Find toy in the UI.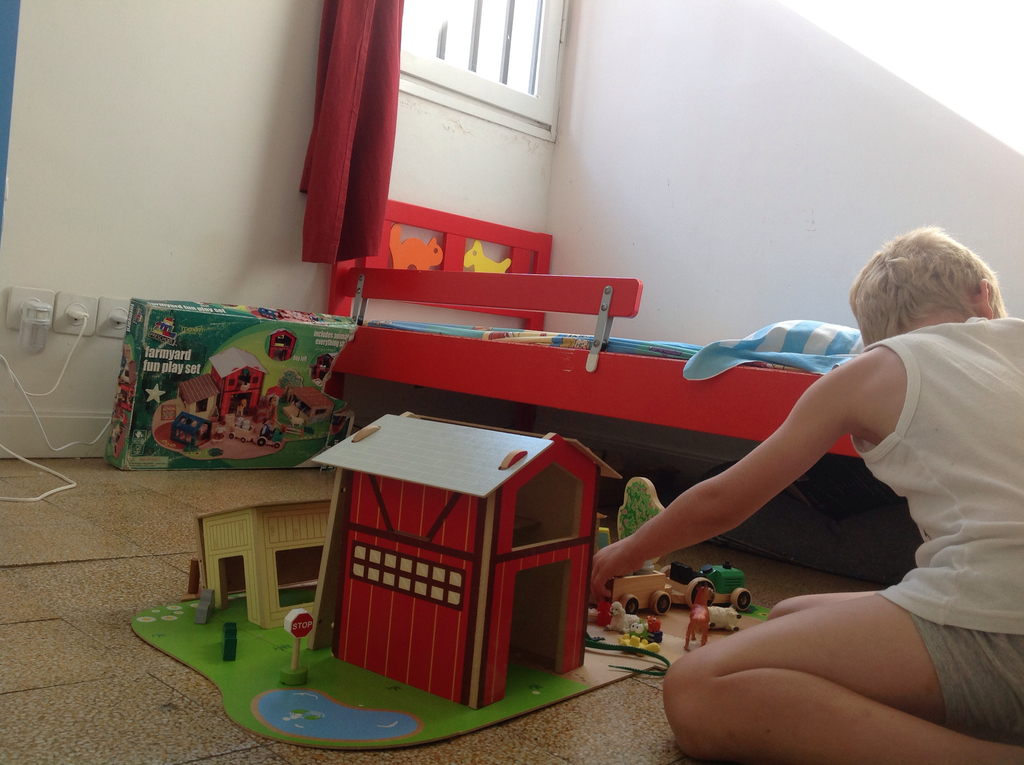
UI element at {"left": 703, "top": 601, "right": 746, "bottom": 634}.
